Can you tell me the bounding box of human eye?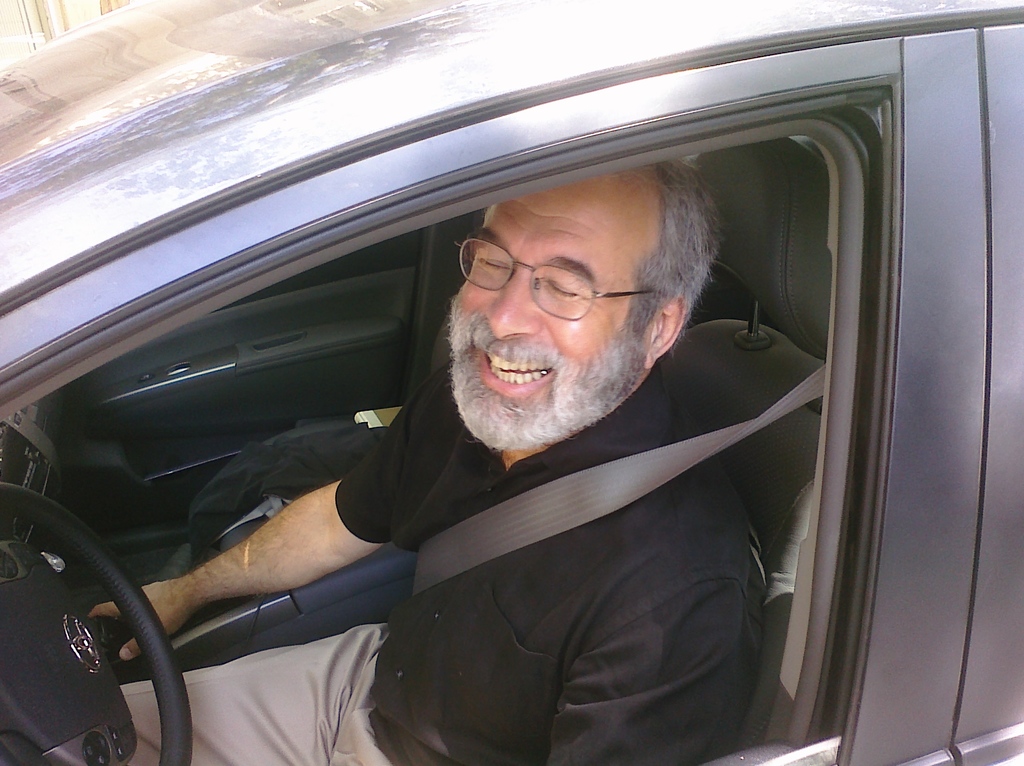
(549, 281, 580, 303).
